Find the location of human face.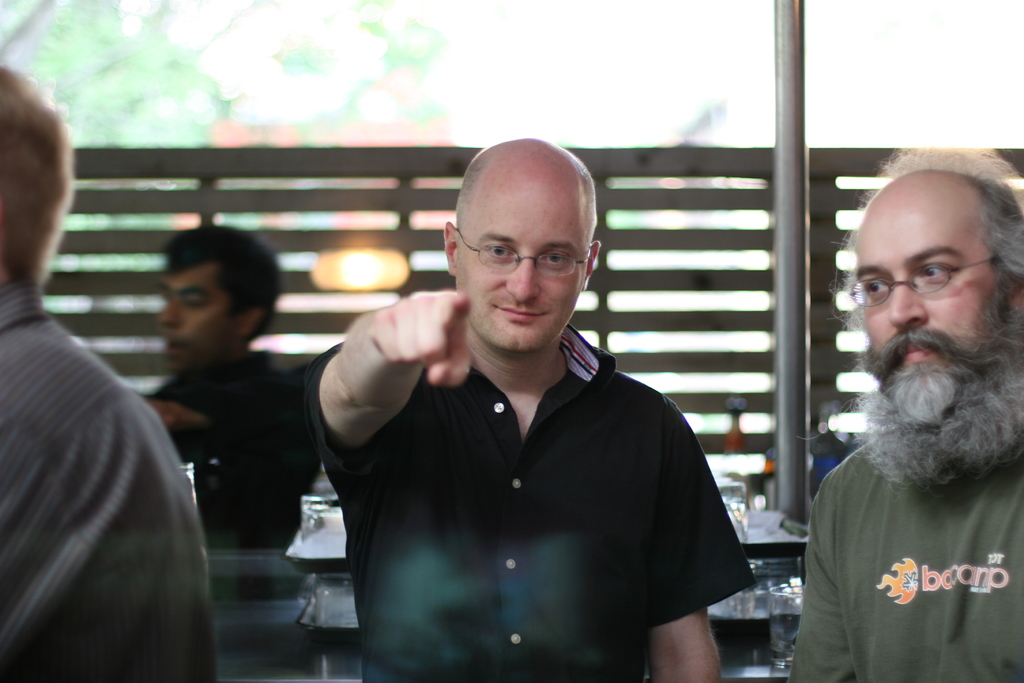
Location: bbox=[854, 206, 1007, 418].
